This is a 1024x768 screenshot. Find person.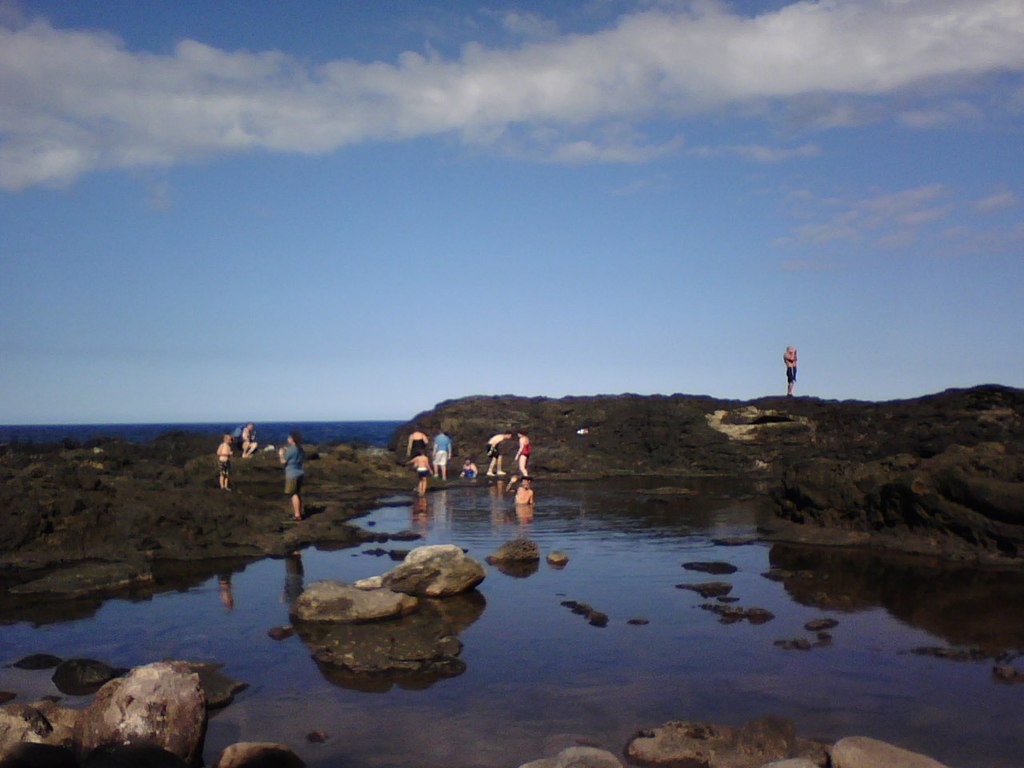
Bounding box: 510,428,534,478.
